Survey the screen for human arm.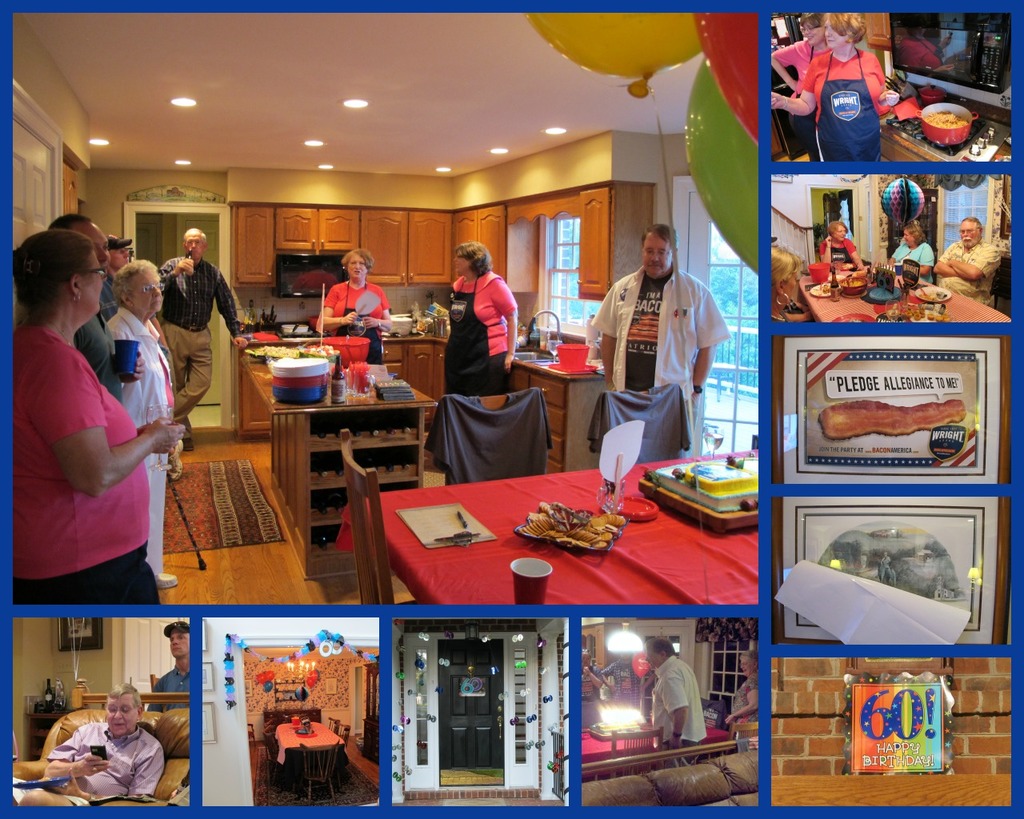
Survey found: [900, 246, 942, 272].
